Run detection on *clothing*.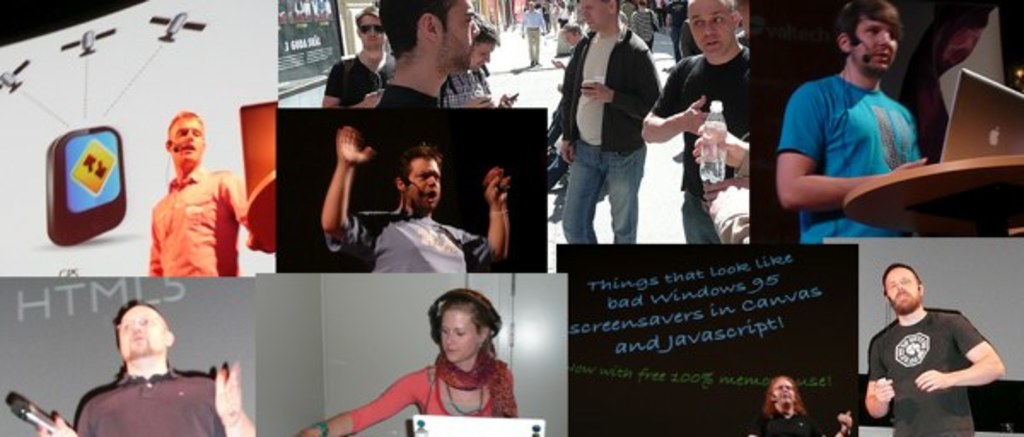
Result: bbox(140, 145, 253, 288).
